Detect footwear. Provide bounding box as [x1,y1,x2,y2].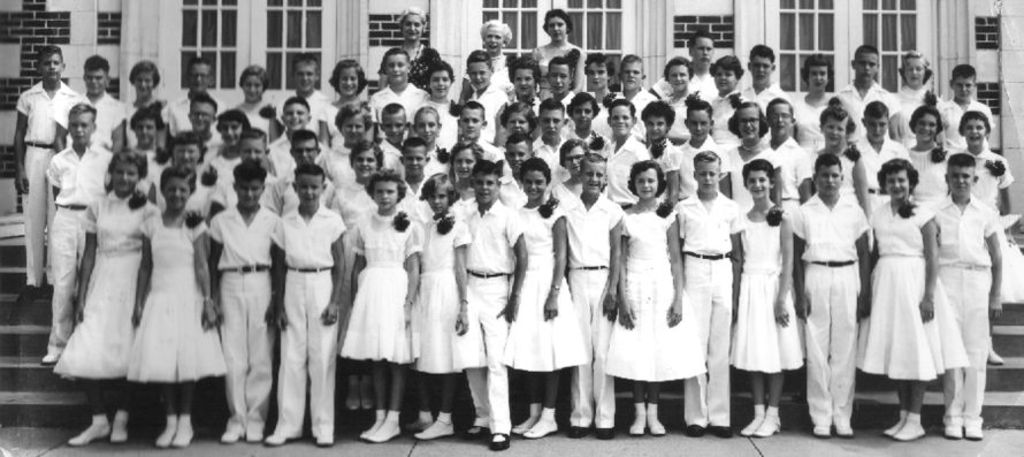
[891,422,924,441].
